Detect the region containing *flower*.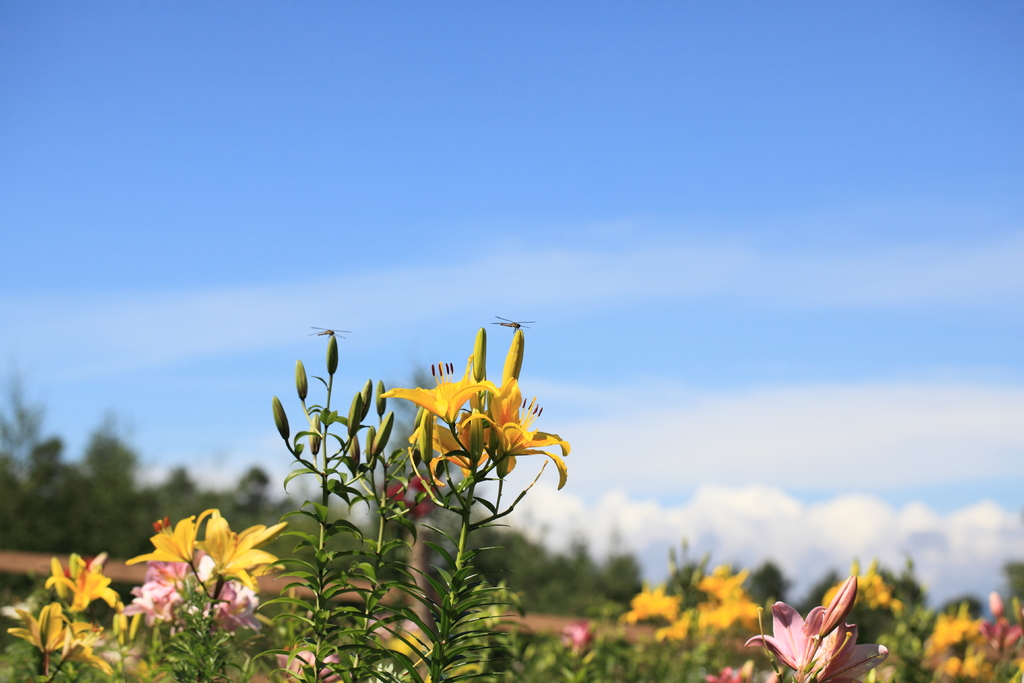
bbox(9, 600, 116, 671).
